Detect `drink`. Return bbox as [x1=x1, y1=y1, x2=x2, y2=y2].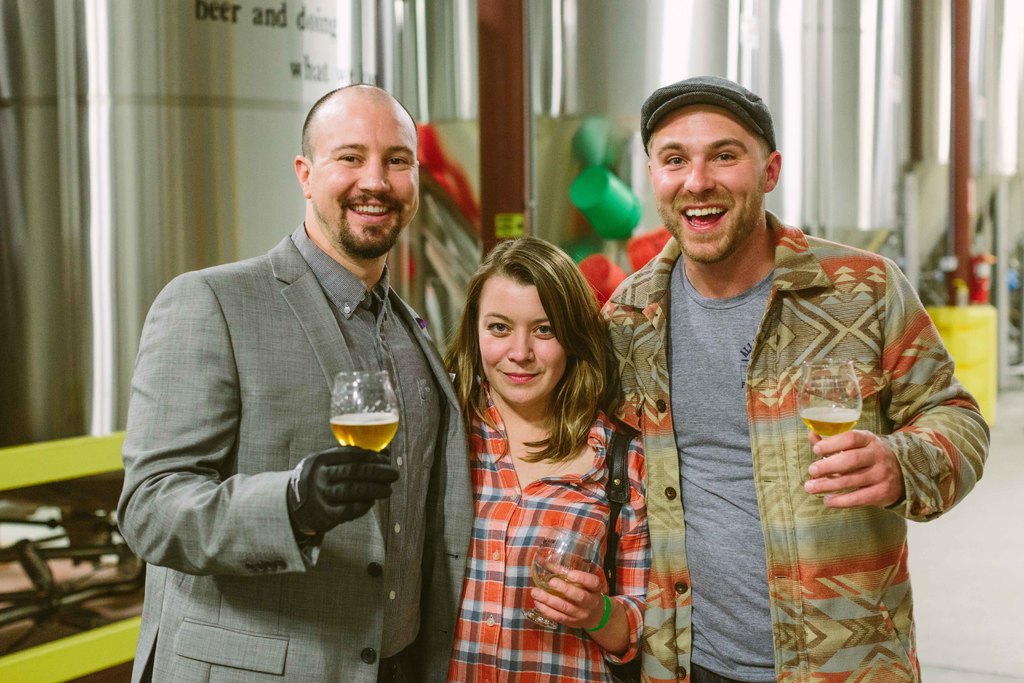
[x1=799, y1=404, x2=856, y2=443].
